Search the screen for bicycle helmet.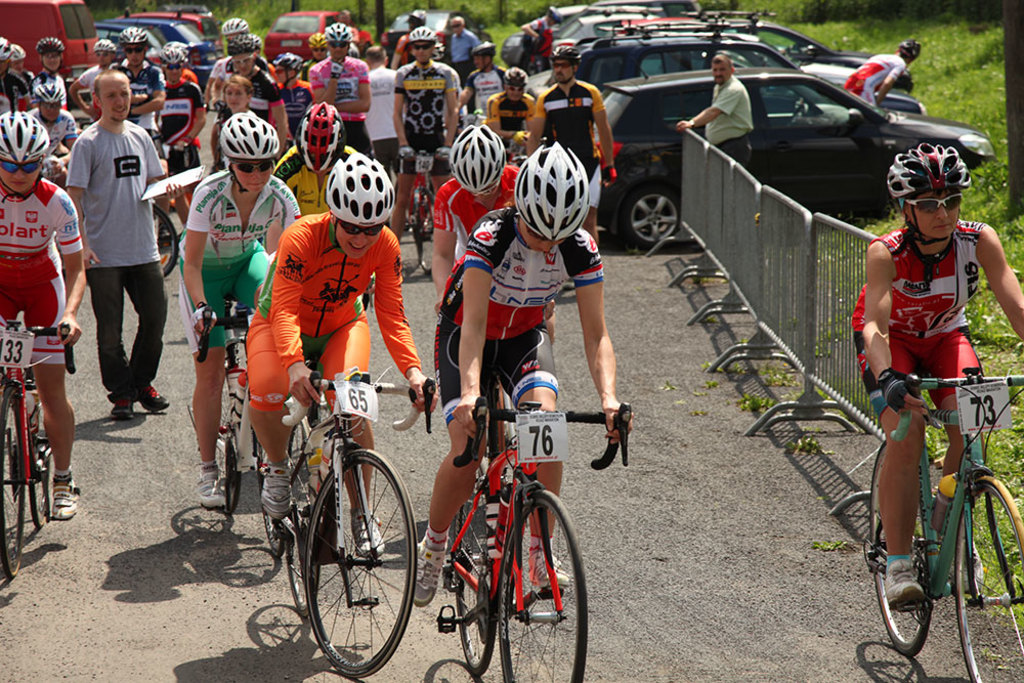
Found at l=503, t=66, r=528, b=82.
